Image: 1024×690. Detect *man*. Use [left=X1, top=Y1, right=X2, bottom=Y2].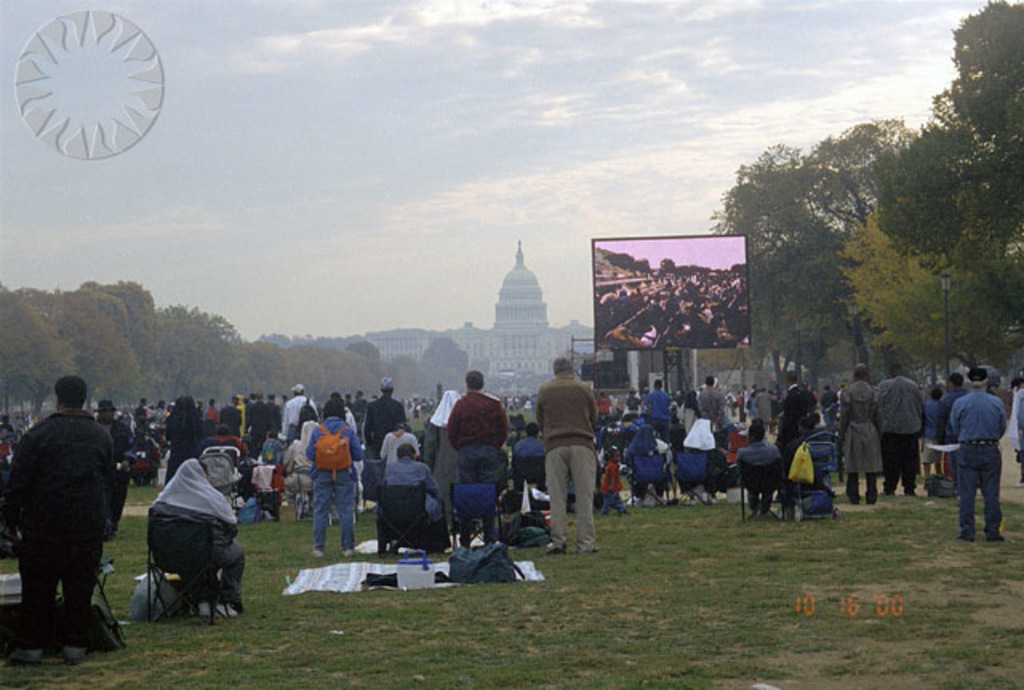
[left=629, top=386, right=643, bottom=418].
